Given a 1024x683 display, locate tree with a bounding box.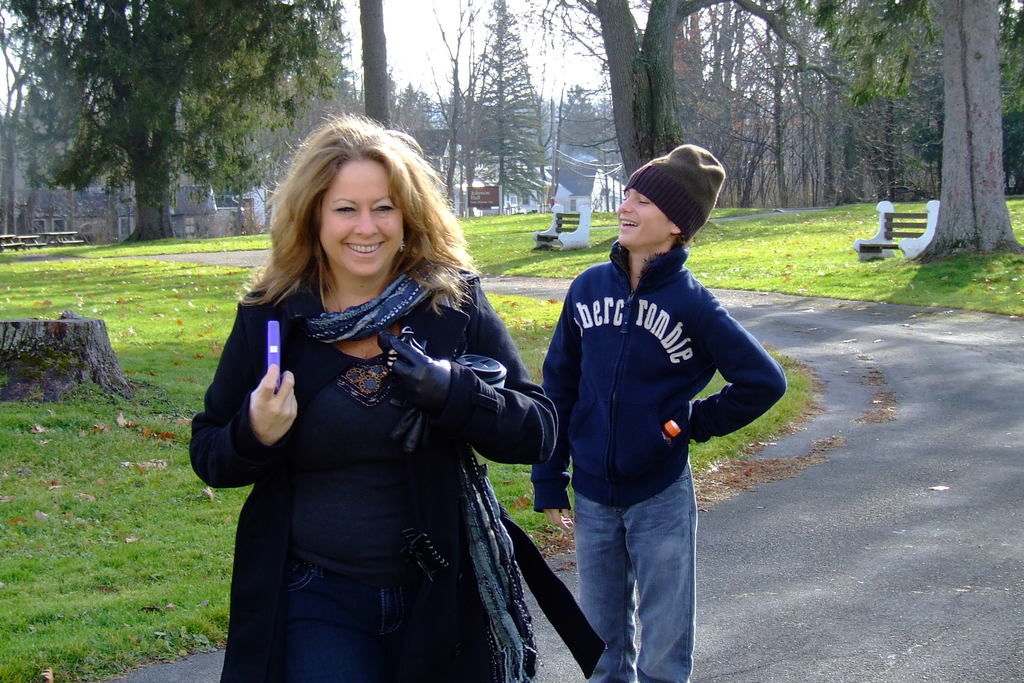
Located: x1=22, y1=58, x2=65, y2=235.
